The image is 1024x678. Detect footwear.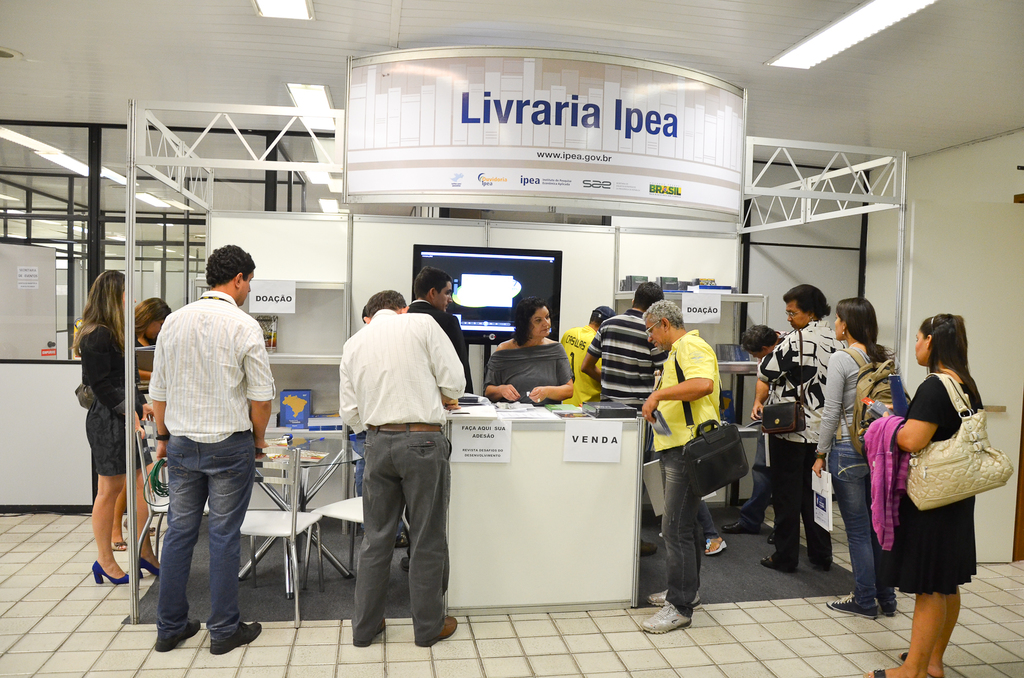
Detection: (x1=707, y1=530, x2=731, y2=554).
